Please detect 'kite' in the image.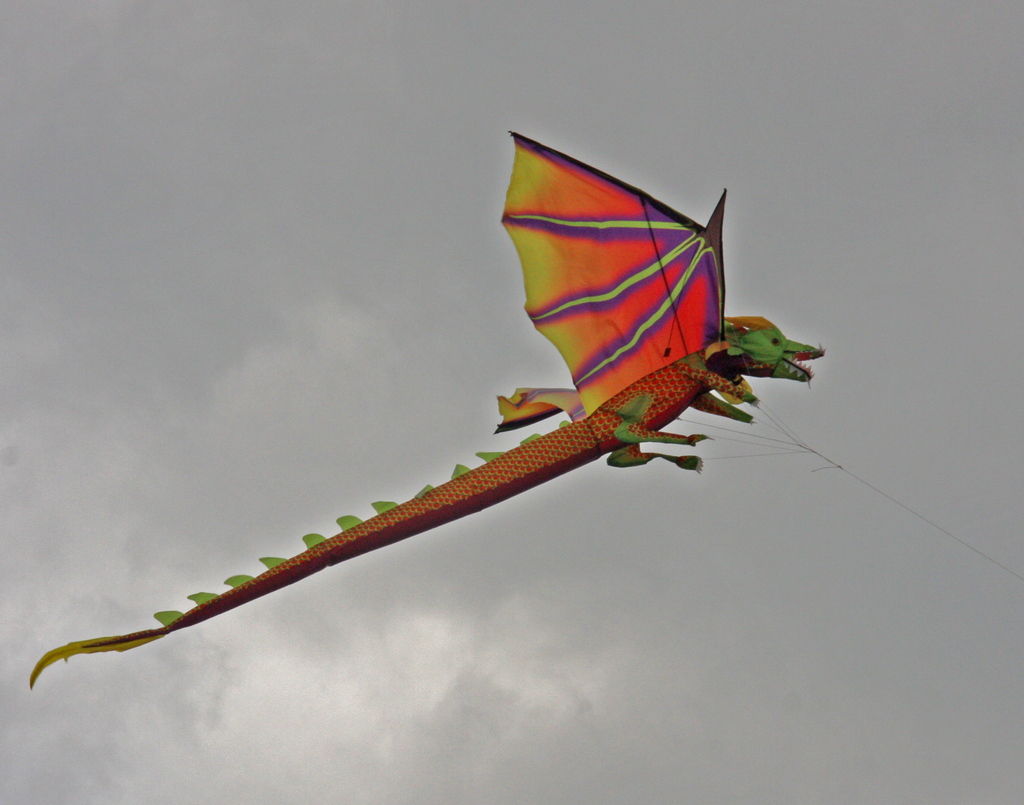
{"x1": 27, "y1": 127, "x2": 828, "y2": 694}.
